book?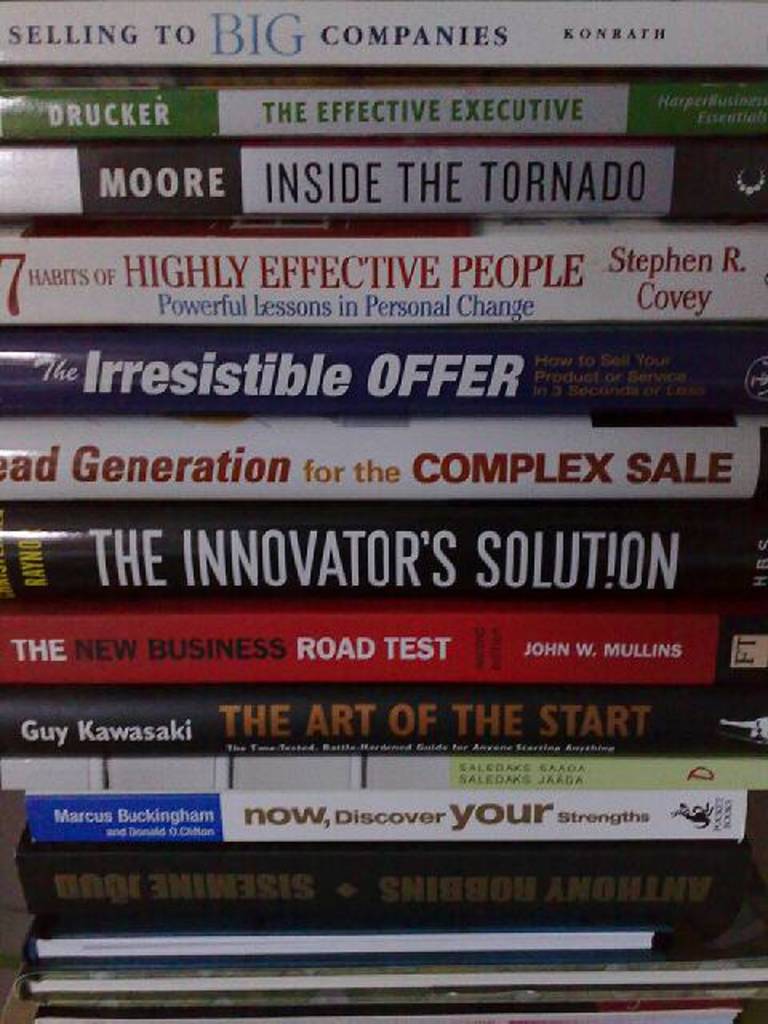
rect(0, 0, 766, 77)
